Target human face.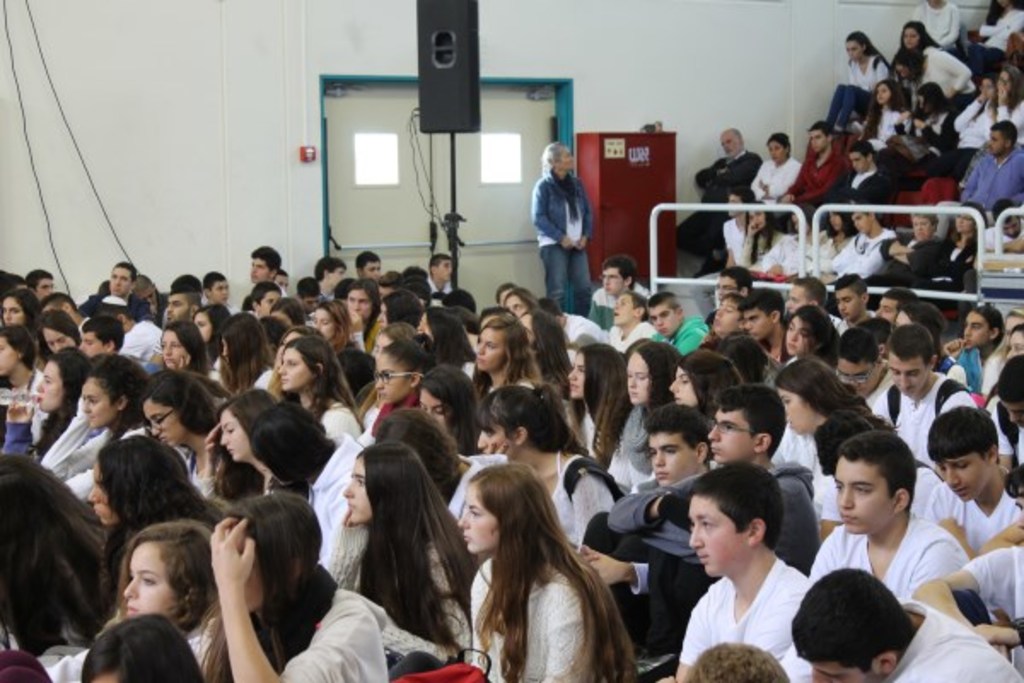
Target region: select_region(787, 287, 811, 309).
